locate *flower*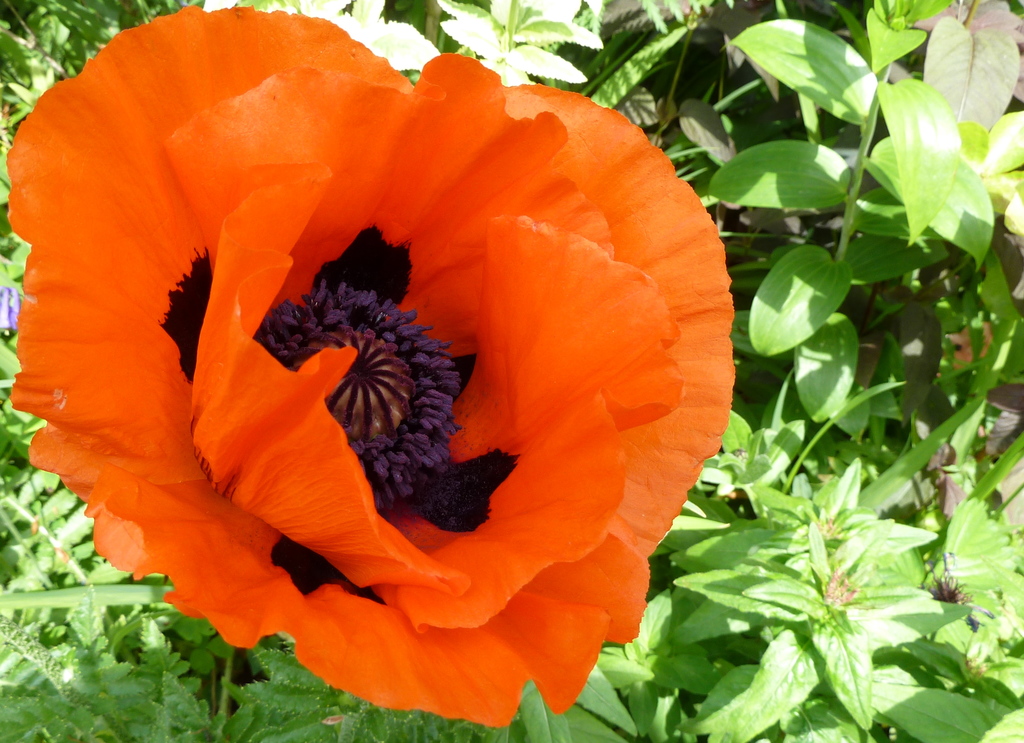
{"x1": 42, "y1": 15, "x2": 740, "y2": 709}
